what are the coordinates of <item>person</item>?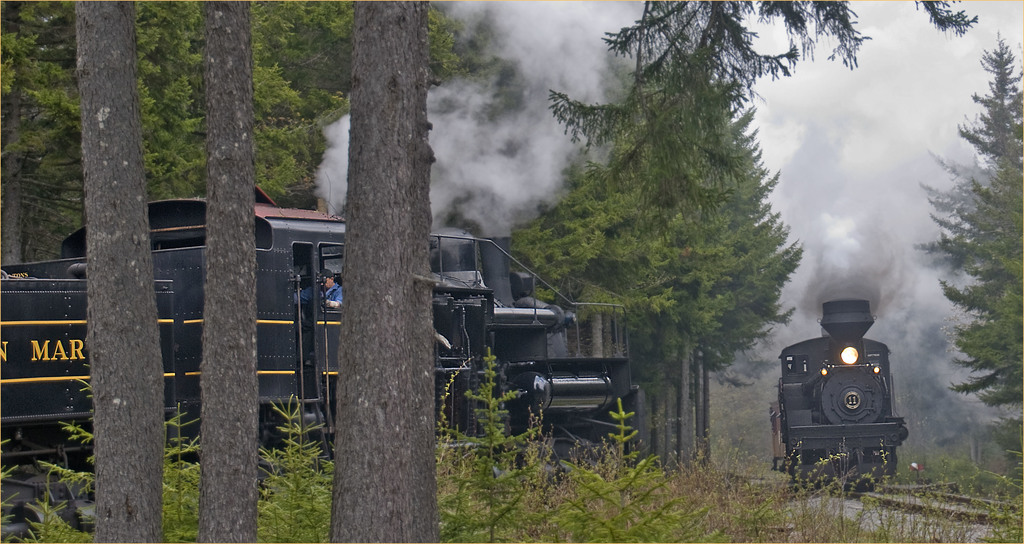
[289, 266, 345, 370].
